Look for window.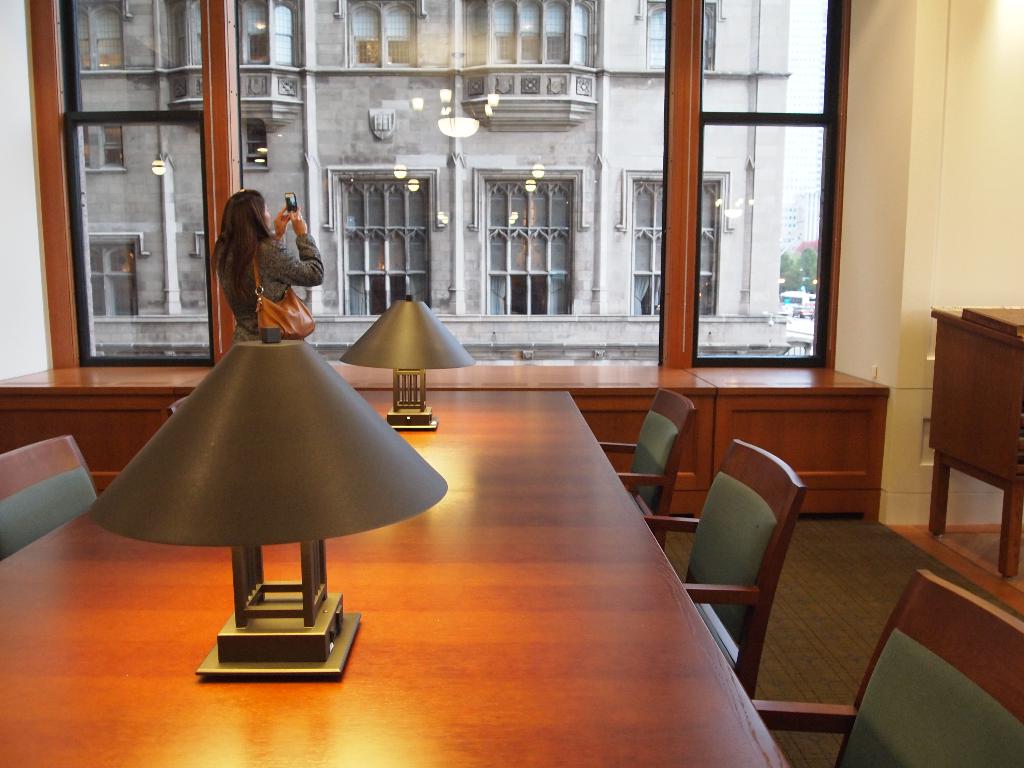
Found: 86:233:140:321.
